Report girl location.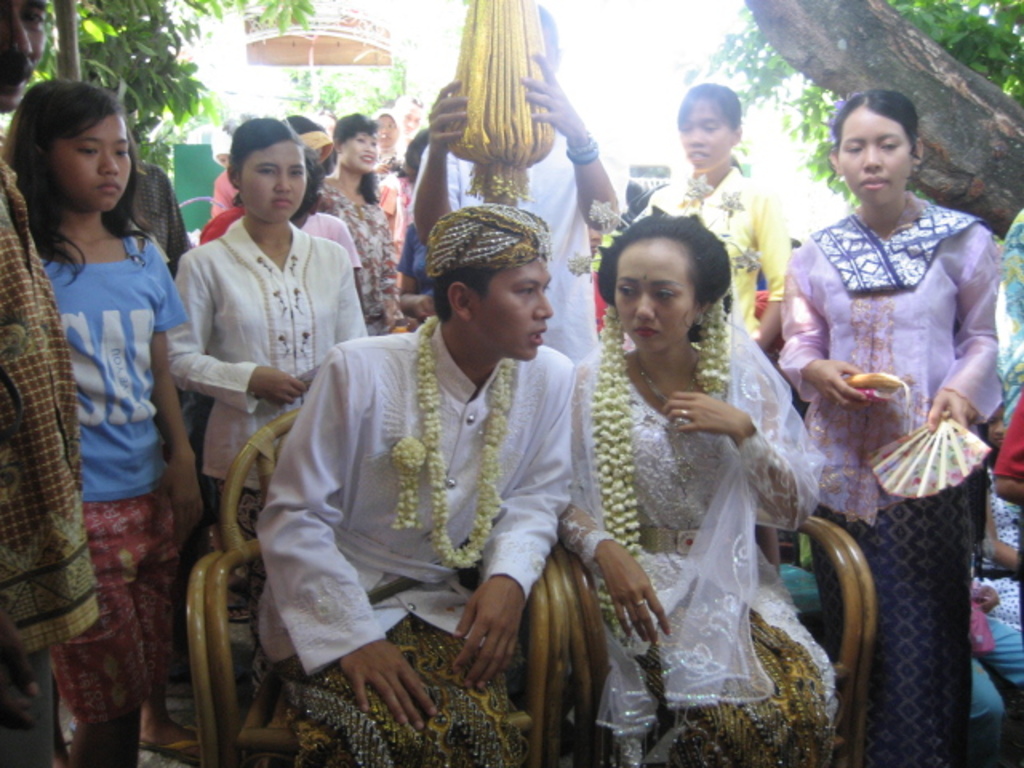
Report: <box>0,80,205,766</box>.
